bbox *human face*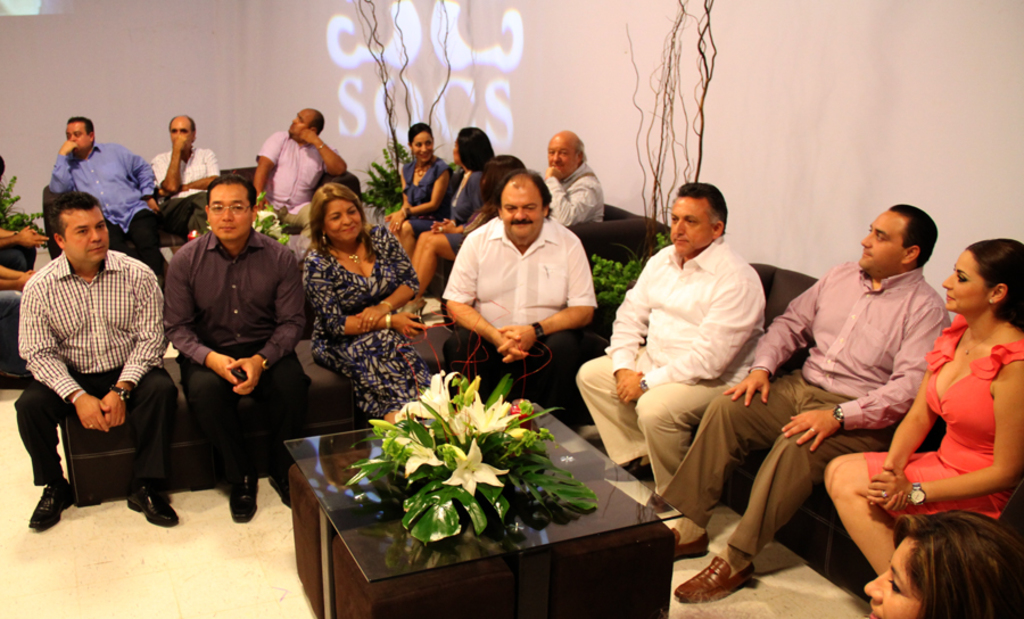
<region>319, 199, 361, 242</region>
